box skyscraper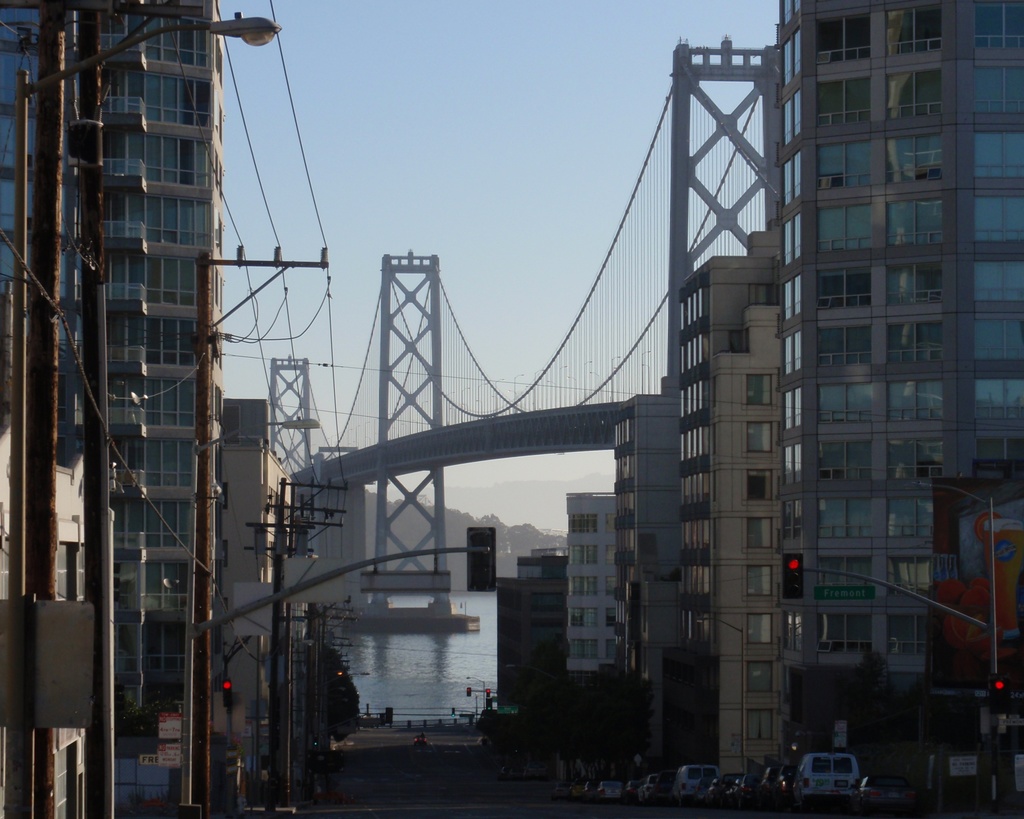
(x1=0, y1=0, x2=226, y2=818)
